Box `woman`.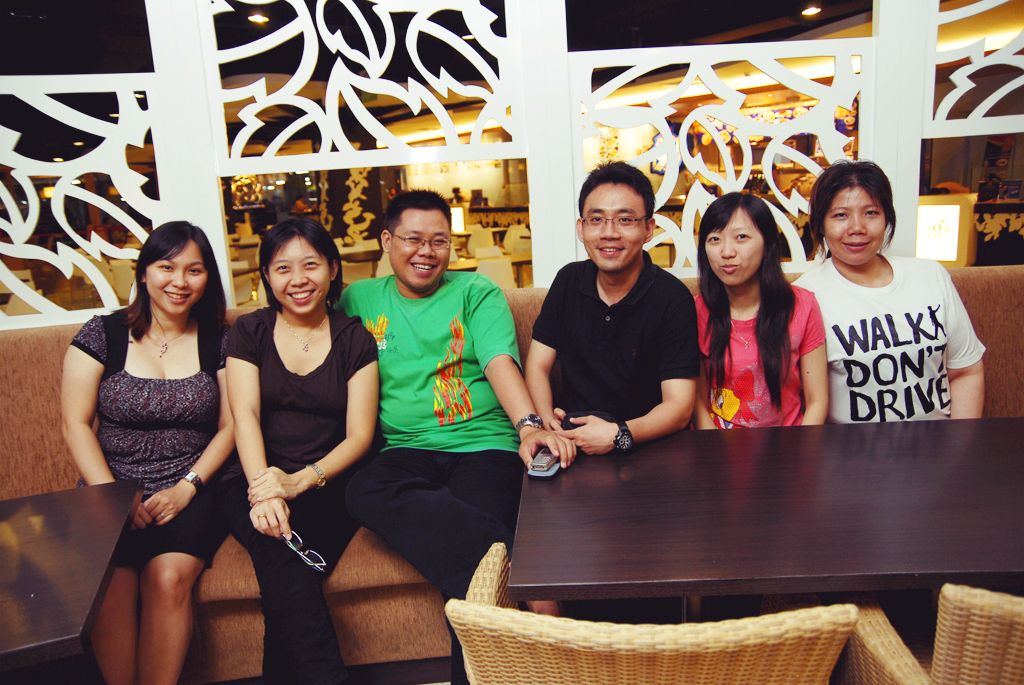
{"left": 688, "top": 183, "right": 832, "bottom": 449}.
